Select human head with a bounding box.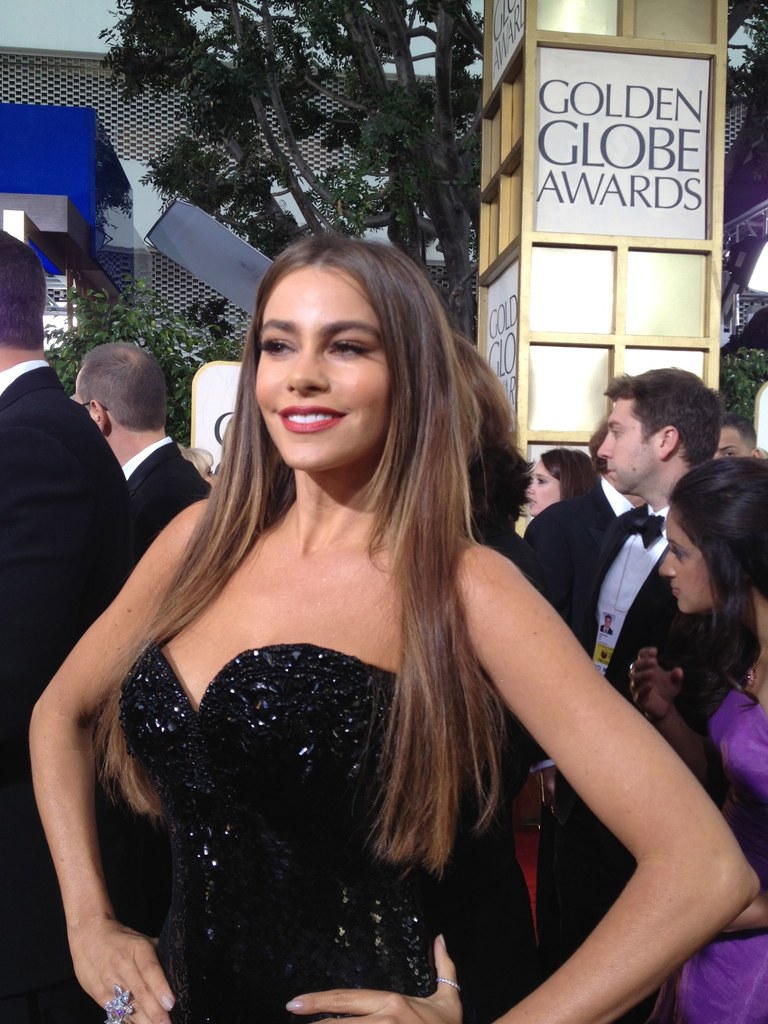
{"left": 518, "top": 449, "right": 601, "bottom": 513}.
